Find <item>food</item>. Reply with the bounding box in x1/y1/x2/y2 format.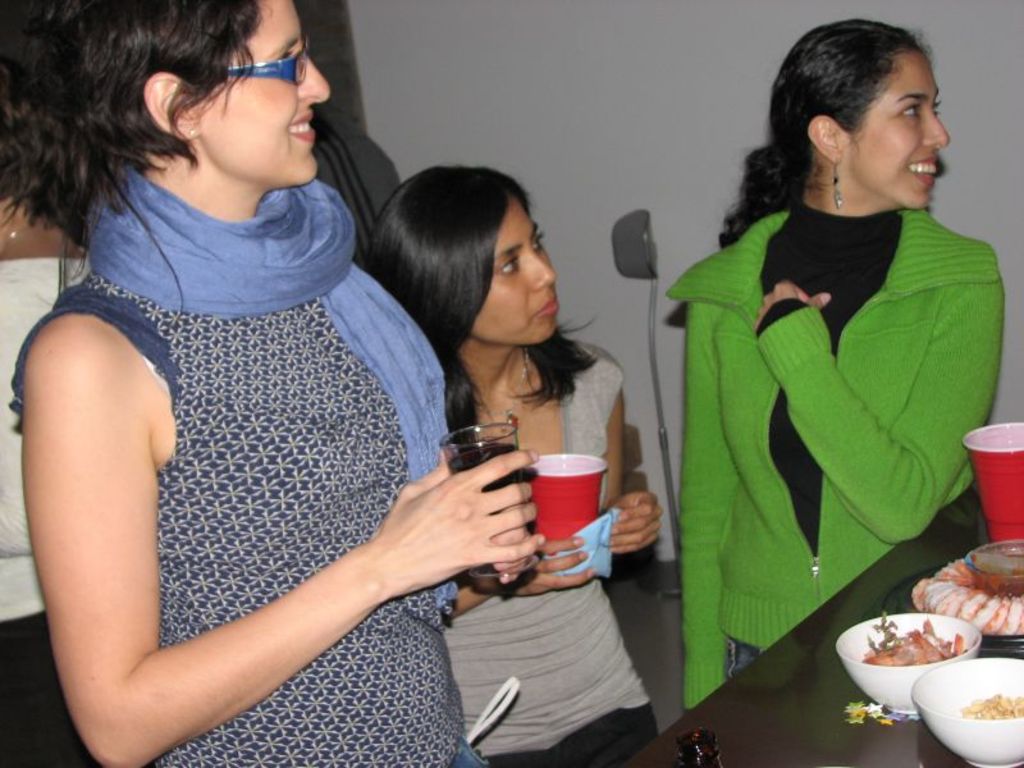
859/603/975/675.
